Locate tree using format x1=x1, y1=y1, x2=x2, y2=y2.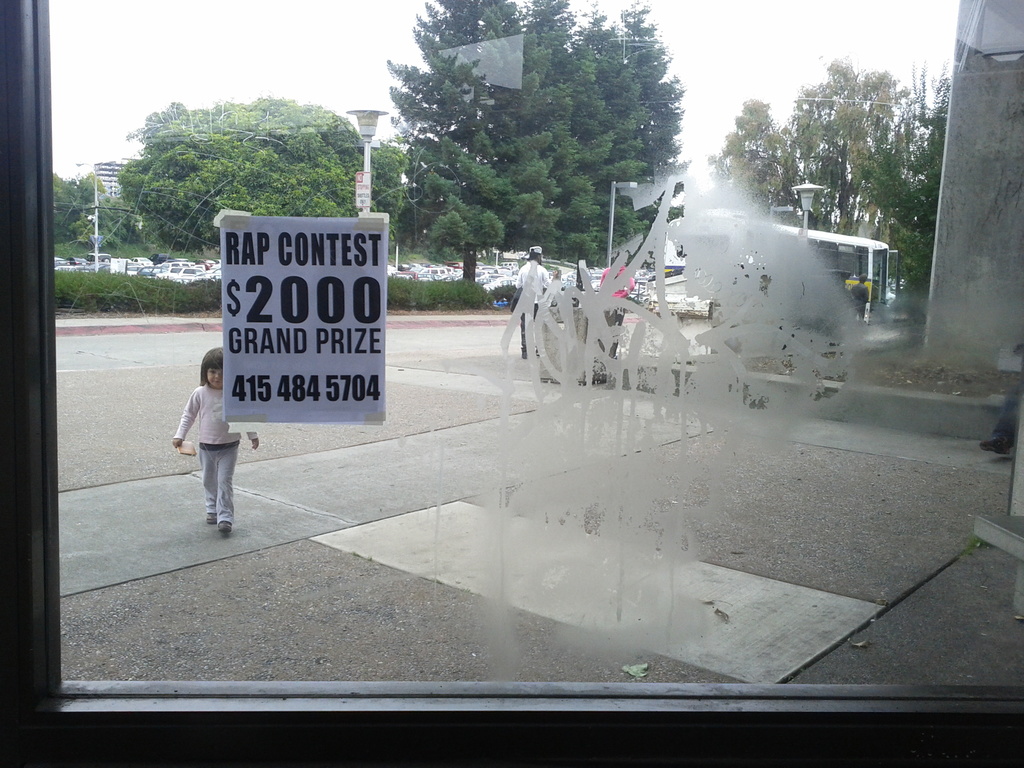
x1=49, y1=169, x2=108, y2=239.
